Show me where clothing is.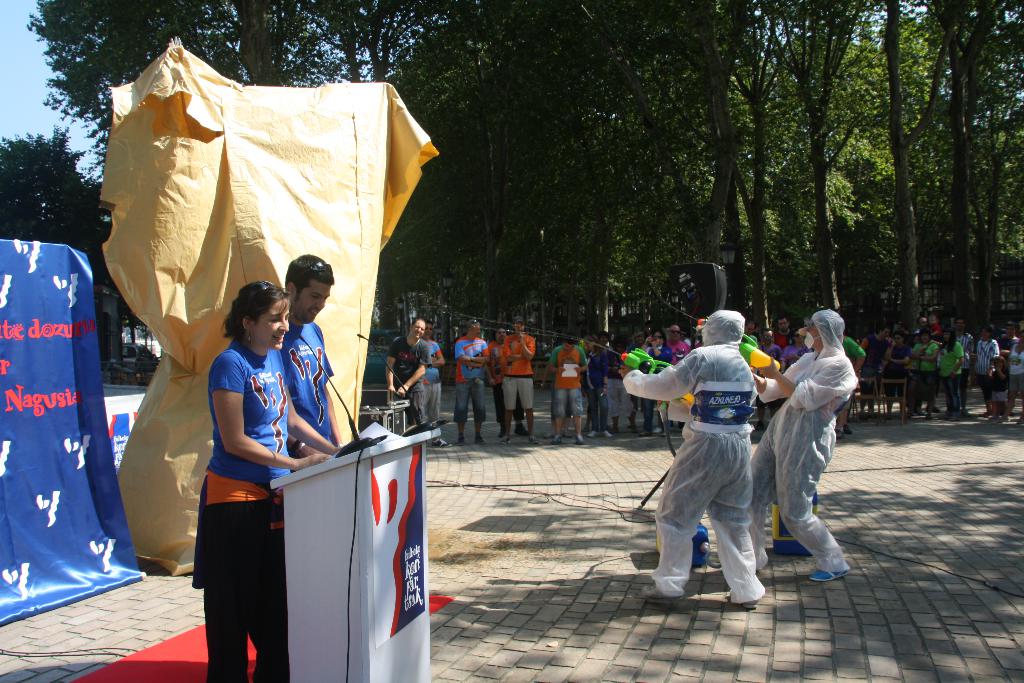
clothing is at box=[188, 502, 286, 682].
